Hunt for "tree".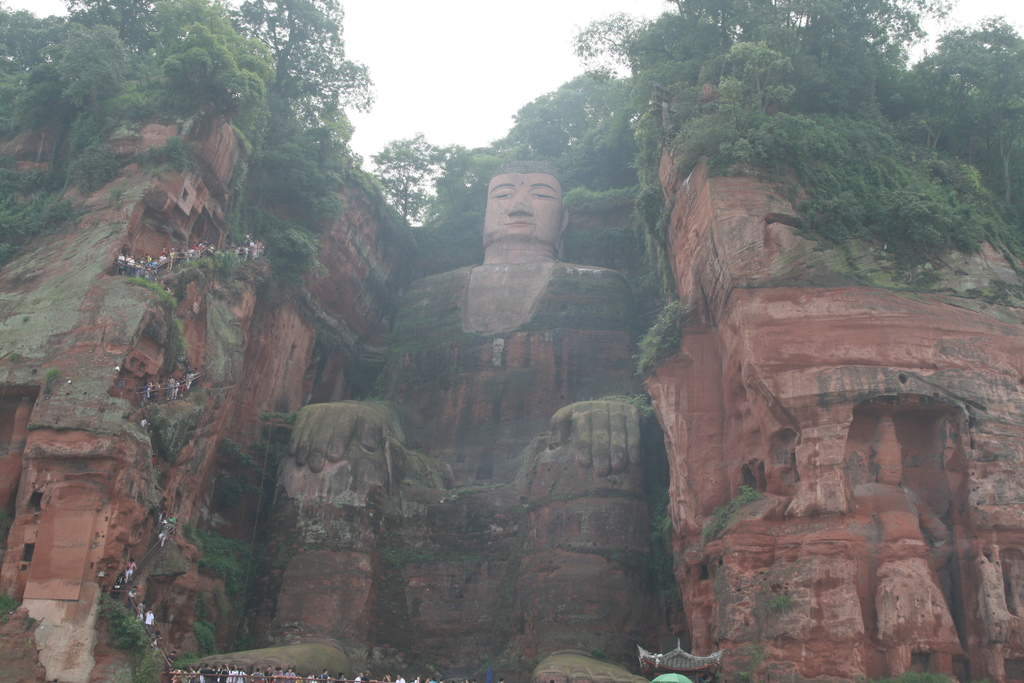
Hunted down at (362, 128, 448, 236).
